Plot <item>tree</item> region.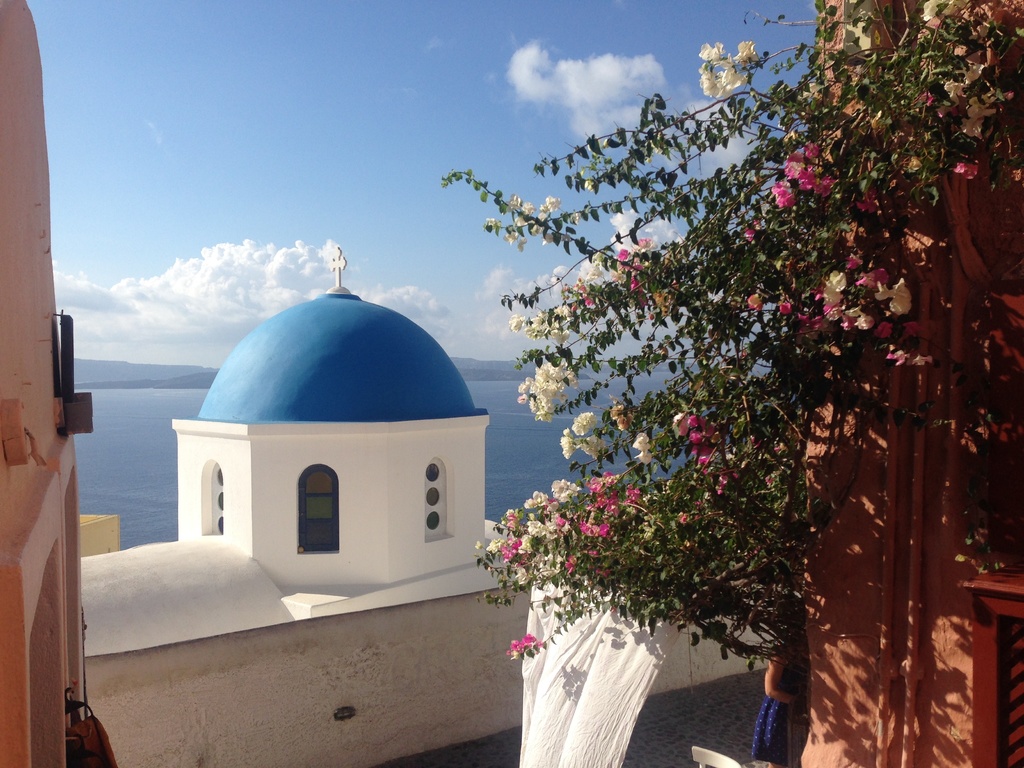
Plotted at l=422, t=0, r=1023, b=733.
